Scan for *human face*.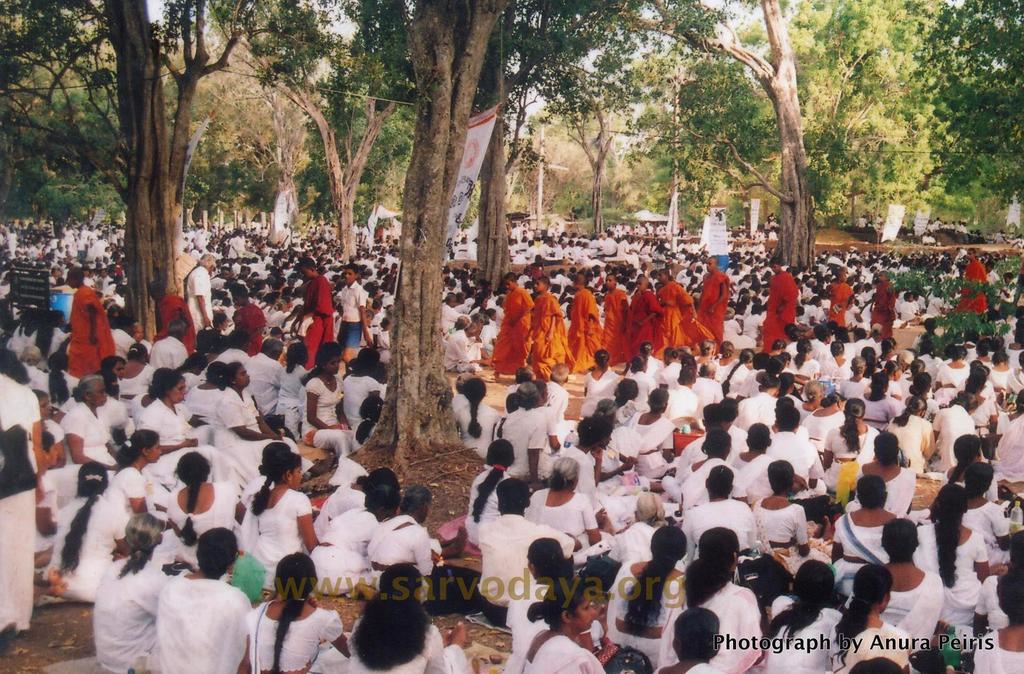
Scan result: (x1=637, y1=277, x2=647, y2=293).
